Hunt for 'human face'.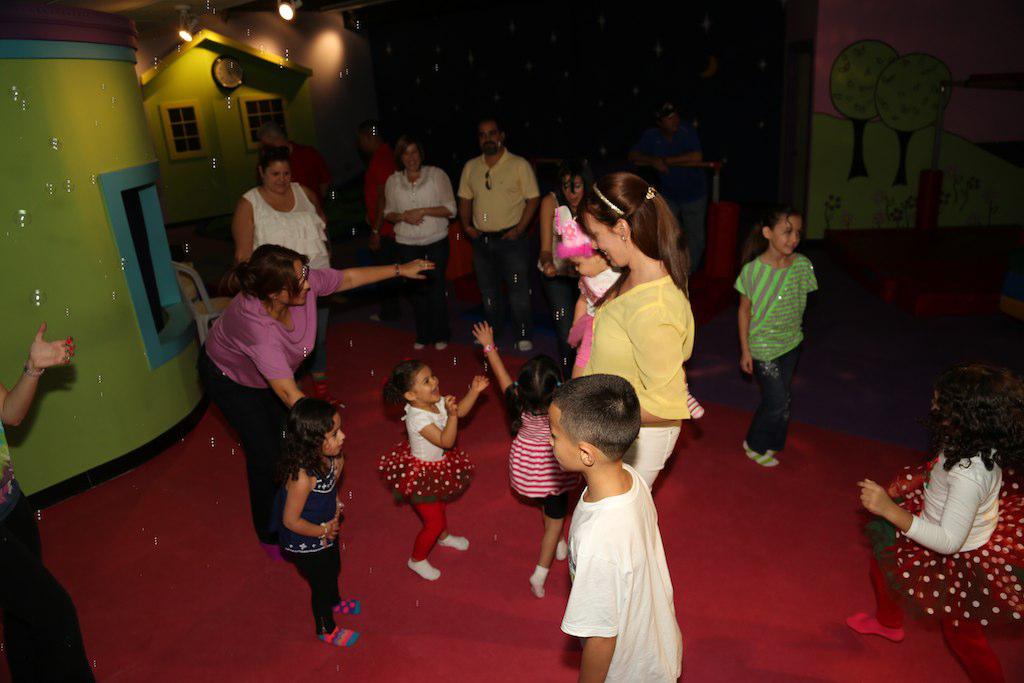
Hunted down at crop(774, 214, 803, 255).
